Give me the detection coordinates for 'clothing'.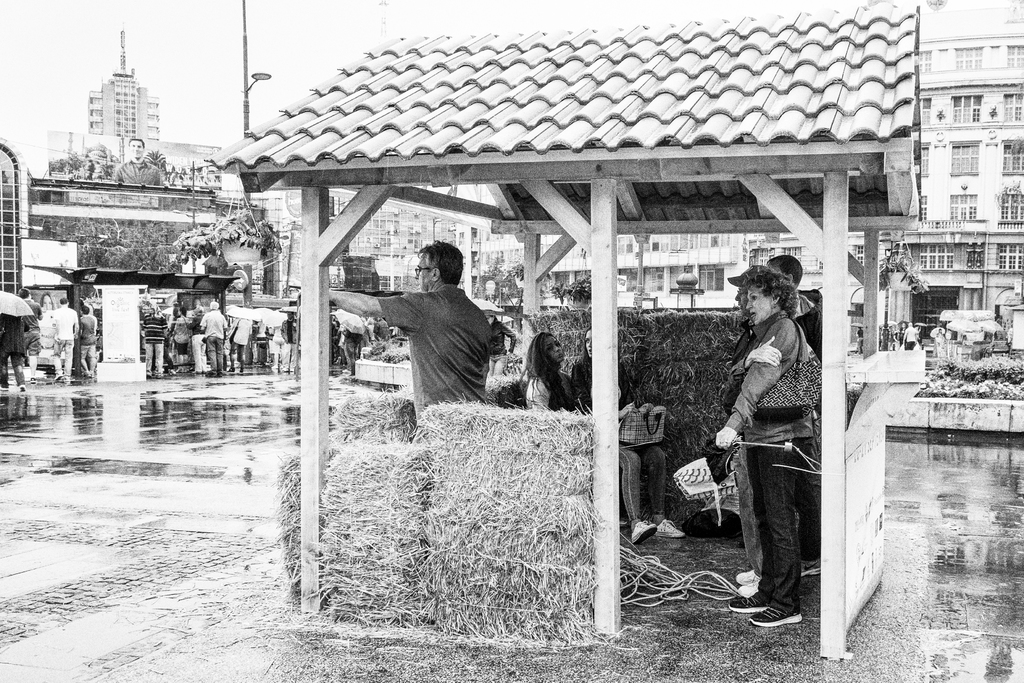
<region>531, 374, 578, 411</region>.
